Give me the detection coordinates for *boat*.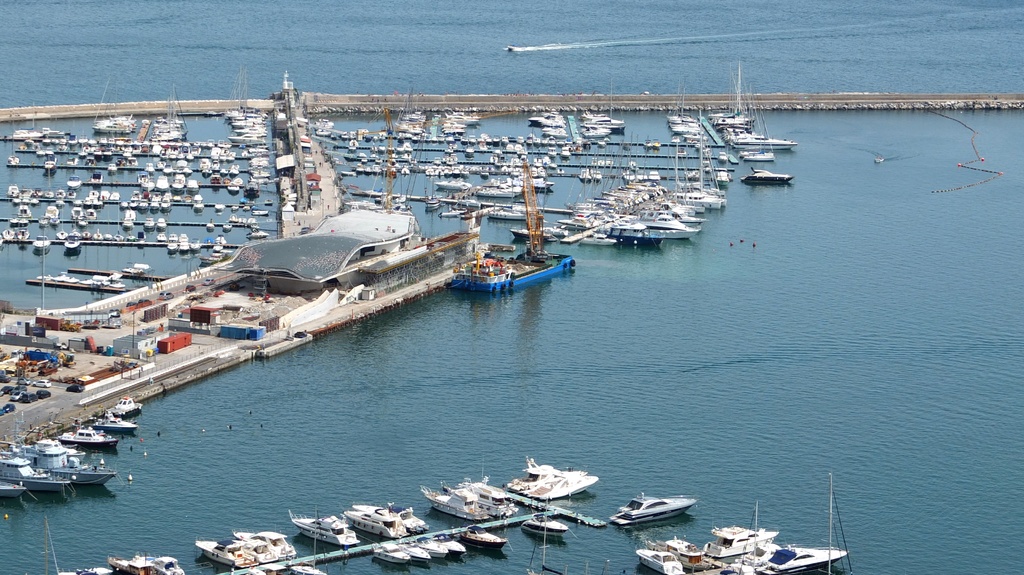
129:269:139:271.
